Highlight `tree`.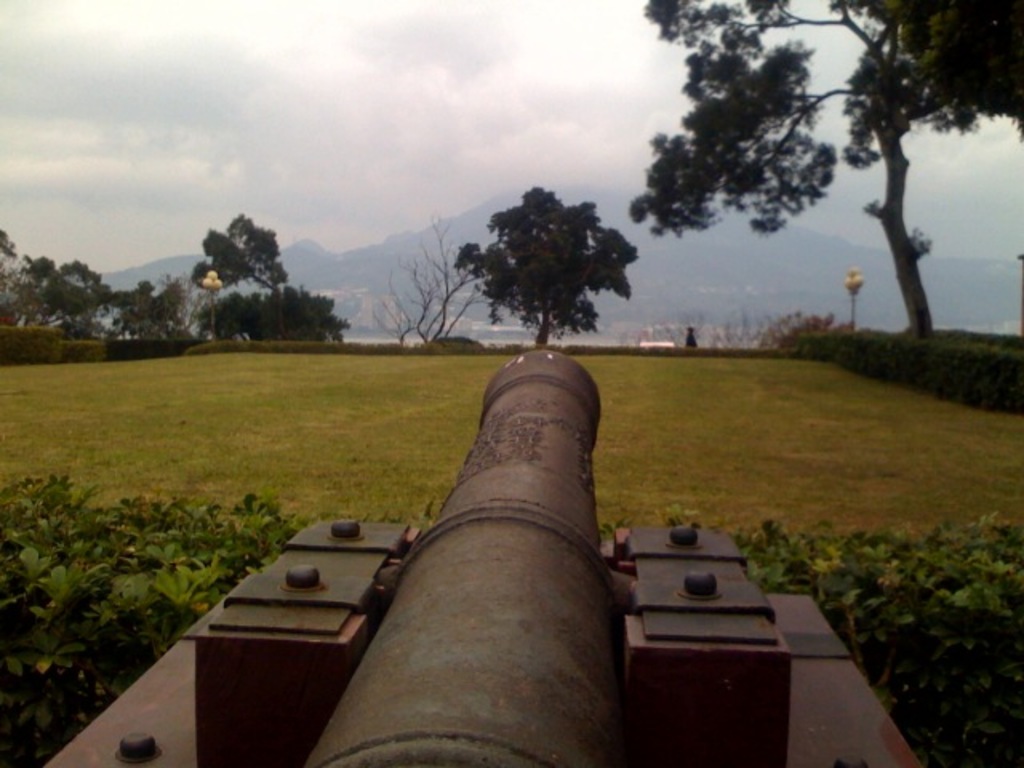
Highlighted region: {"left": 19, "top": 254, "right": 75, "bottom": 331}.
